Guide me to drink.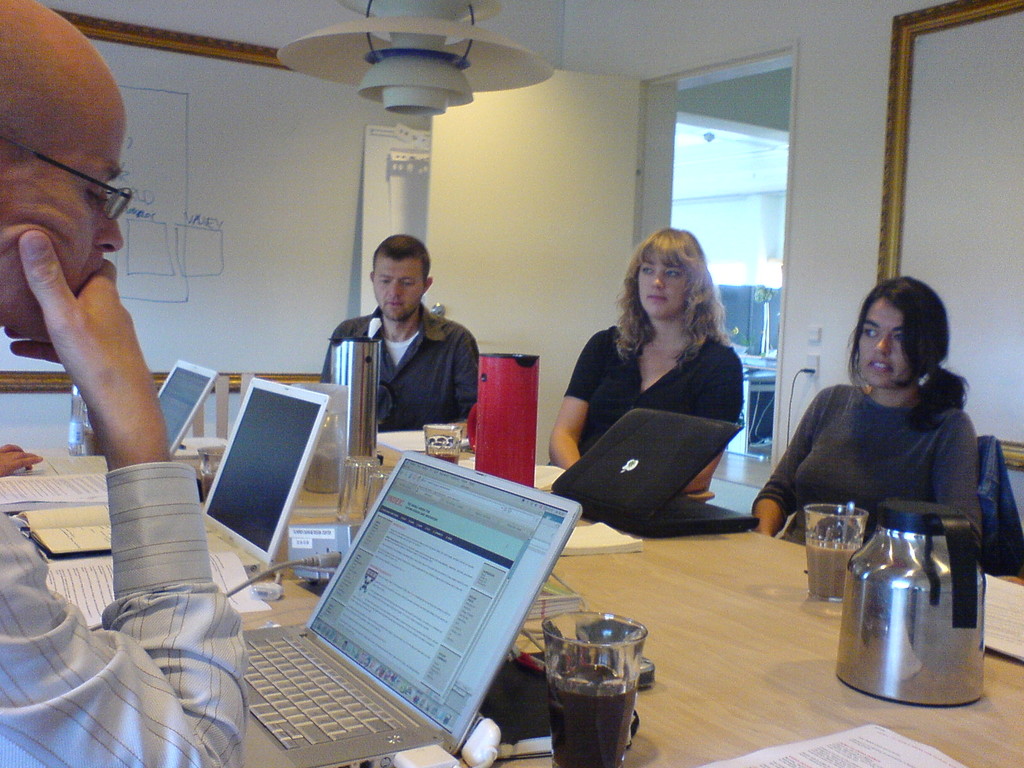
Guidance: detection(429, 452, 459, 467).
